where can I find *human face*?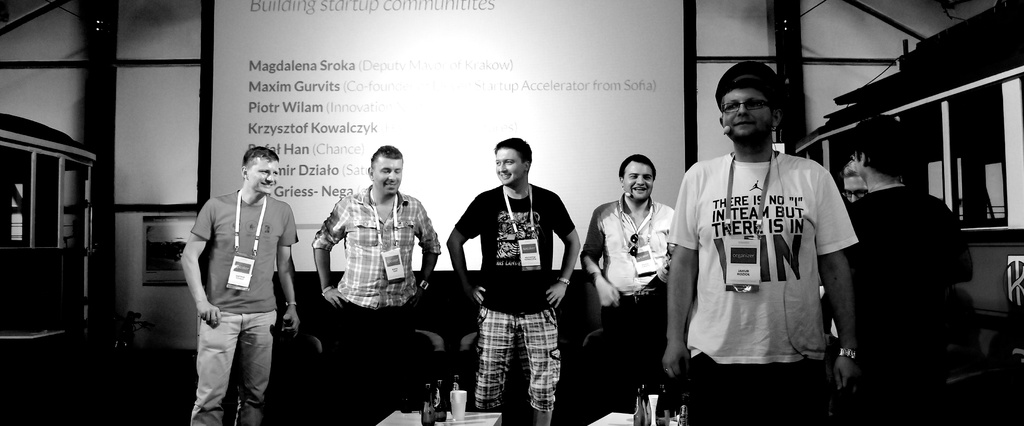
You can find it at region(723, 88, 771, 145).
